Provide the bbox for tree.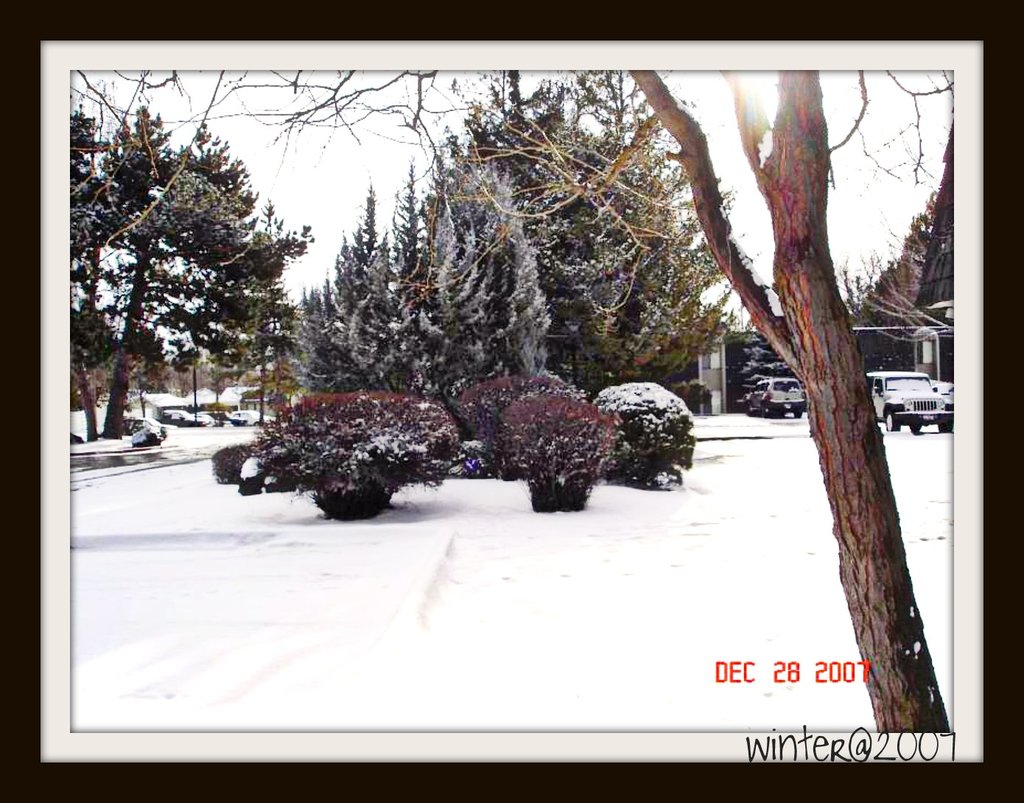
<region>69, 69, 953, 740</region>.
